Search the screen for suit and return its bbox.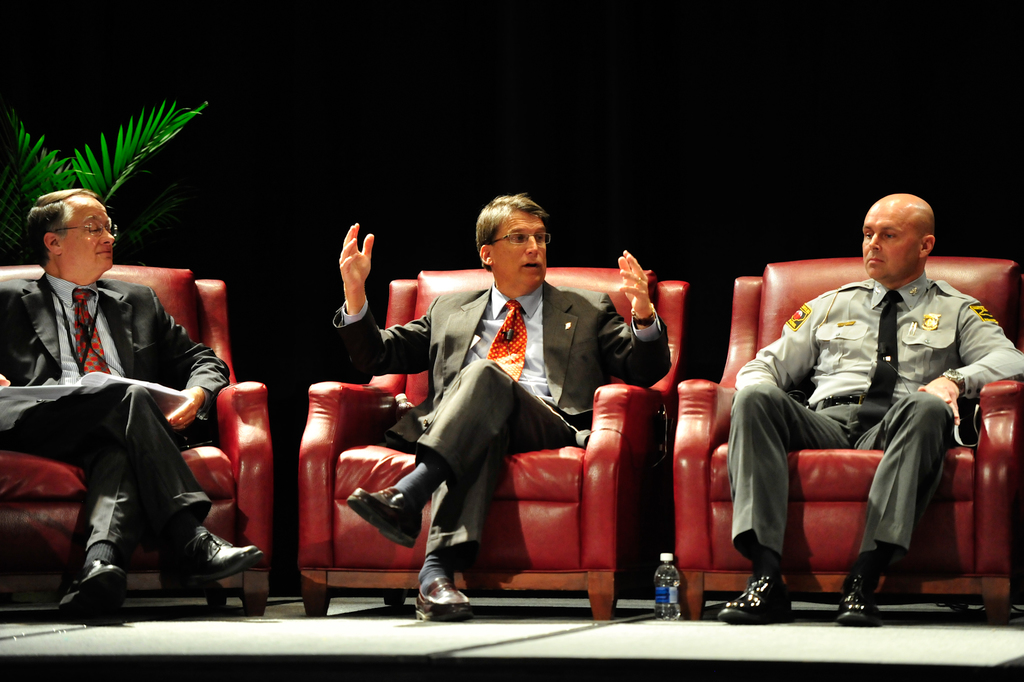
Found: [x1=332, y1=279, x2=671, y2=557].
